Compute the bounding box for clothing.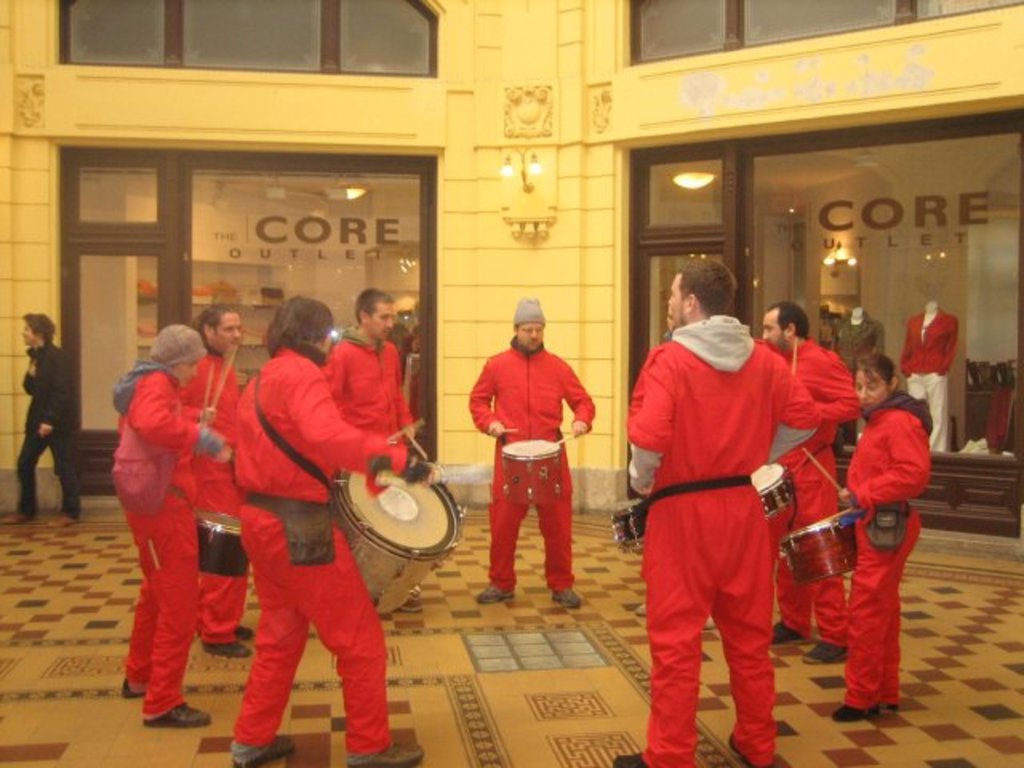
230:341:408:762.
